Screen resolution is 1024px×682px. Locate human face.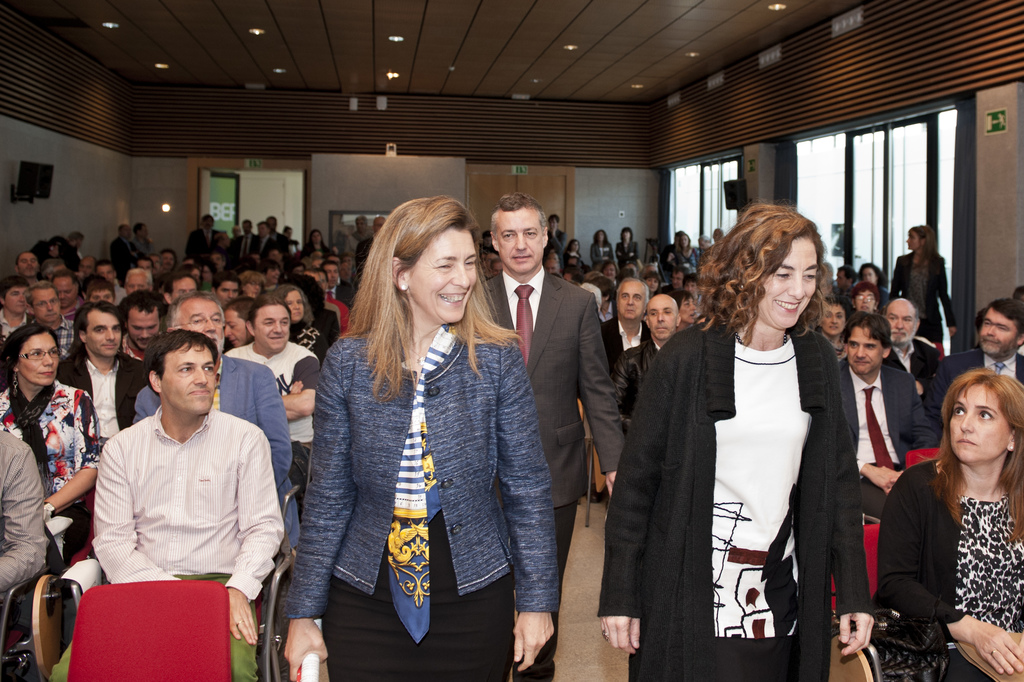
{"left": 570, "top": 240, "right": 579, "bottom": 250}.
